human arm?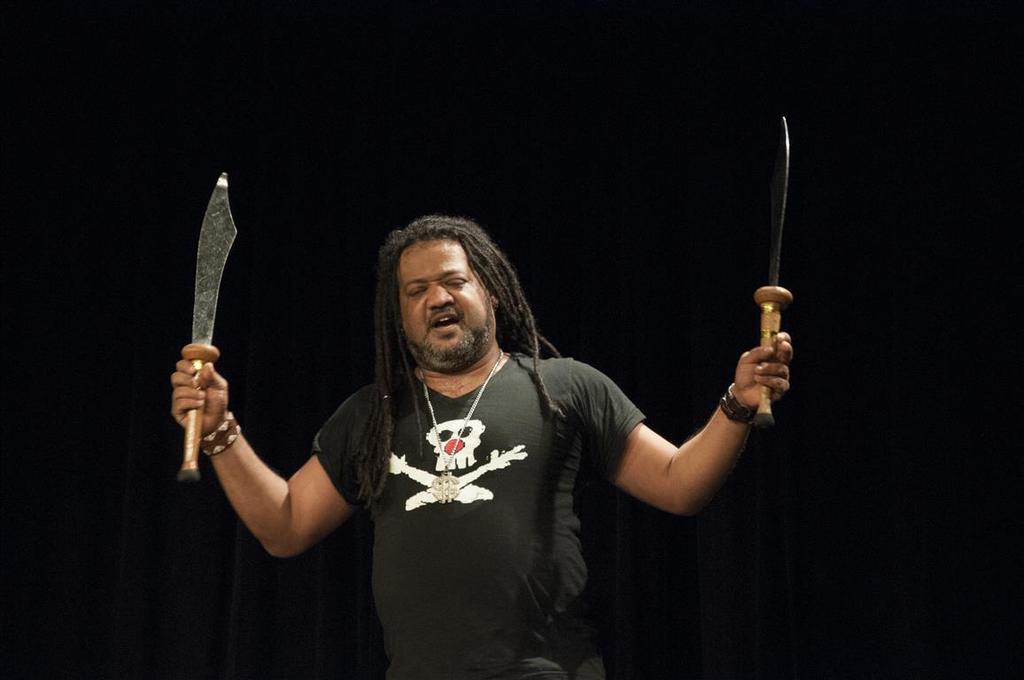
rect(609, 282, 805, 524)
